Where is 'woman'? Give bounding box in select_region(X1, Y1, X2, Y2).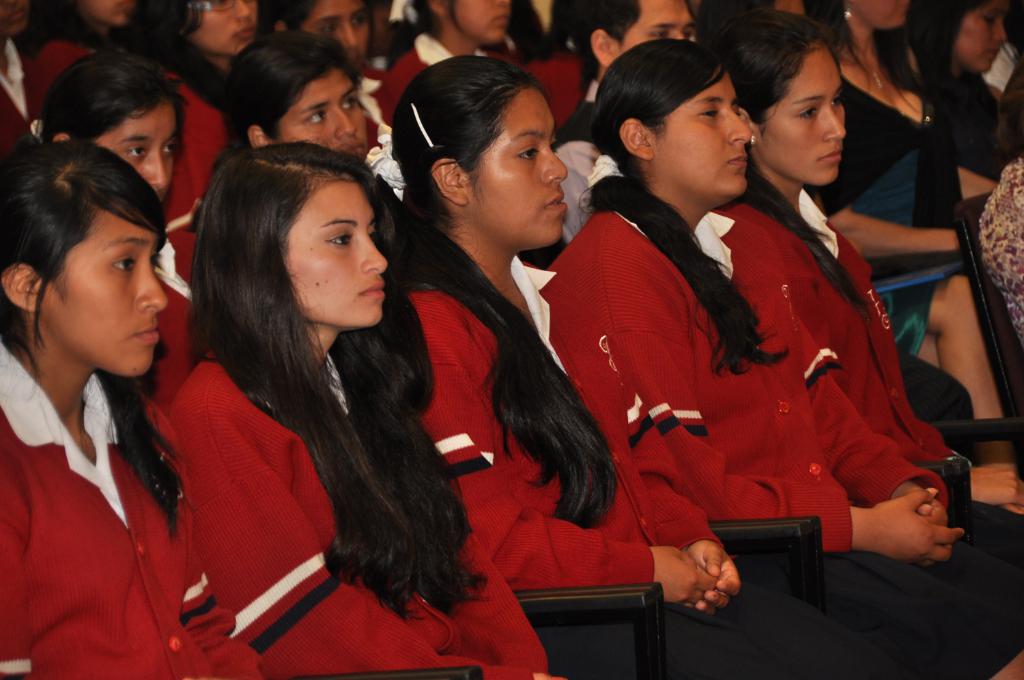
select_region(369, 51, 916, 679).
